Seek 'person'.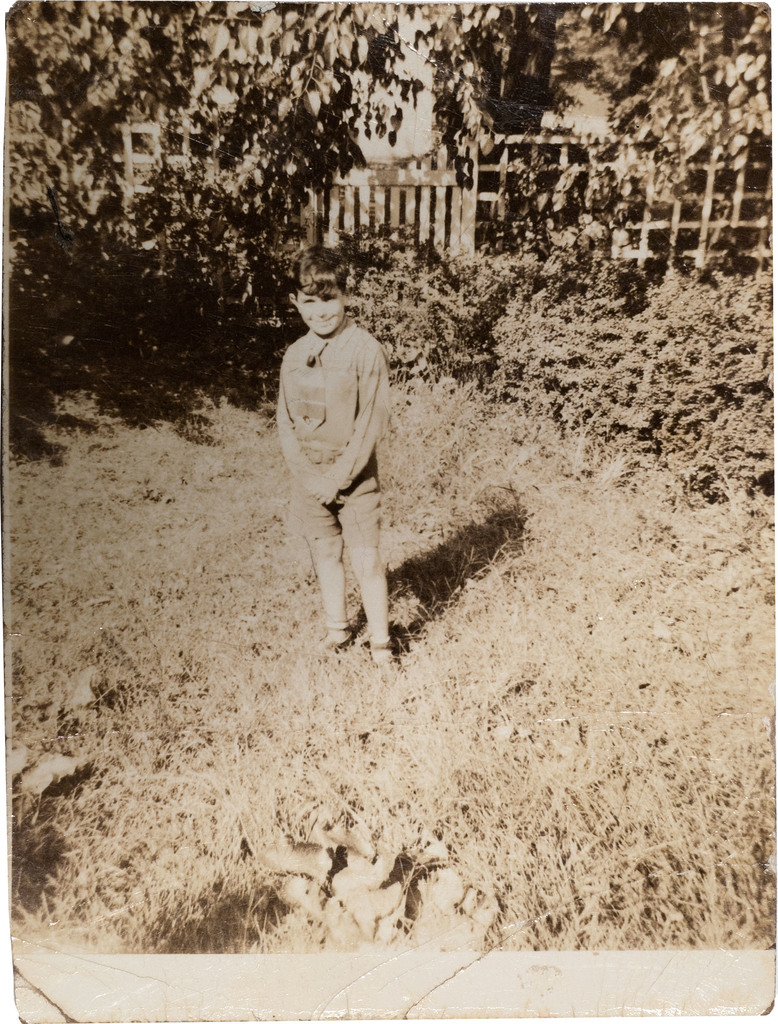
locate(264, 268, 403, 680).
